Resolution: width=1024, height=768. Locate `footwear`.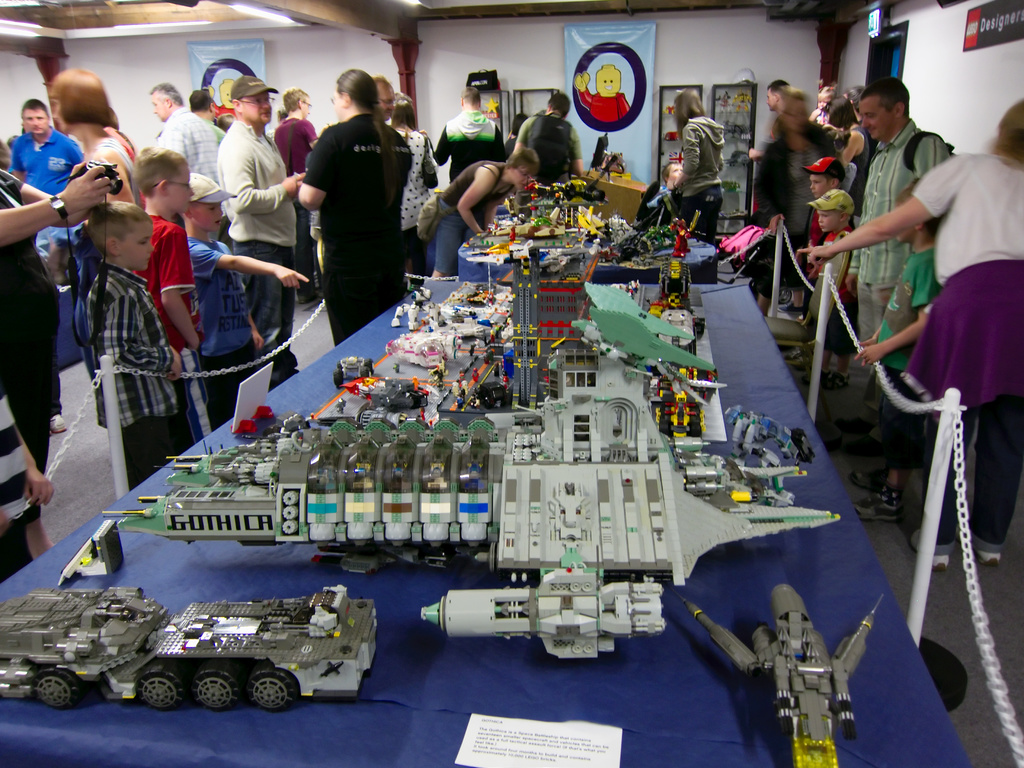
x1=52 y1=413 x2=65 y2=435.
